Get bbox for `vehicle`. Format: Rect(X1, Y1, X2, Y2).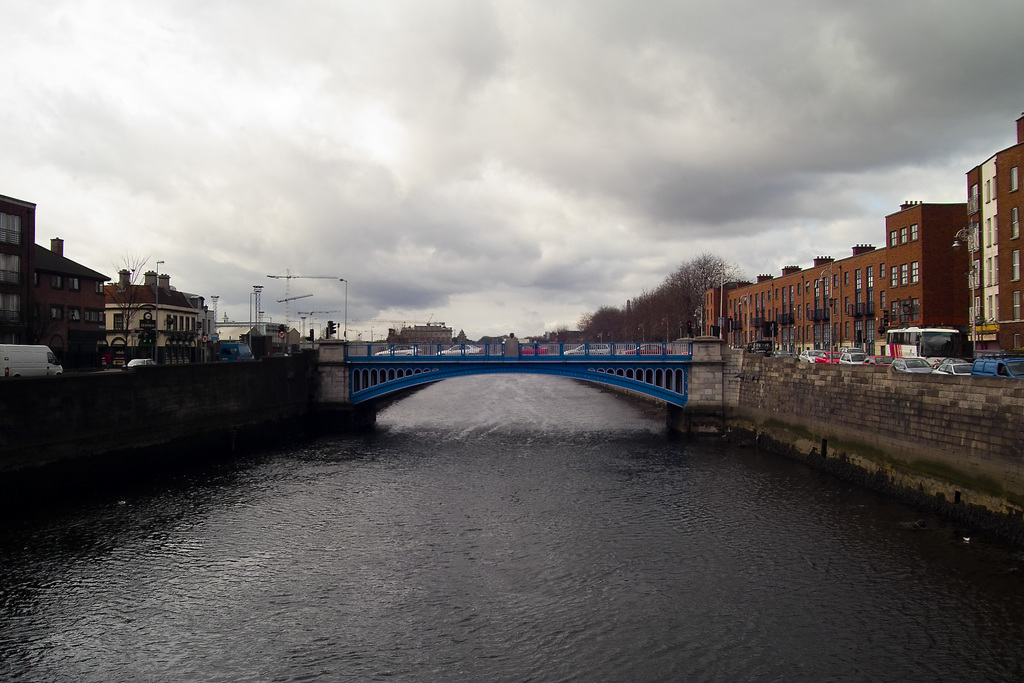
Rect(621, 342, 673, 355).
